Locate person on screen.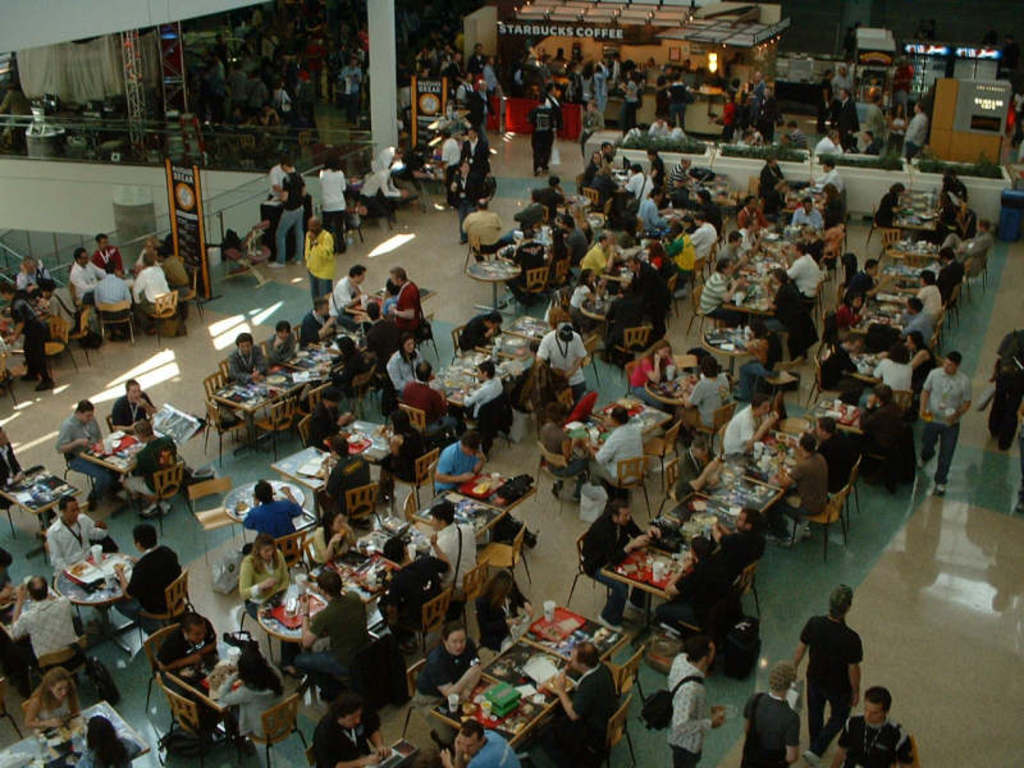
On screen at detection(813, 412, 856, 493).
